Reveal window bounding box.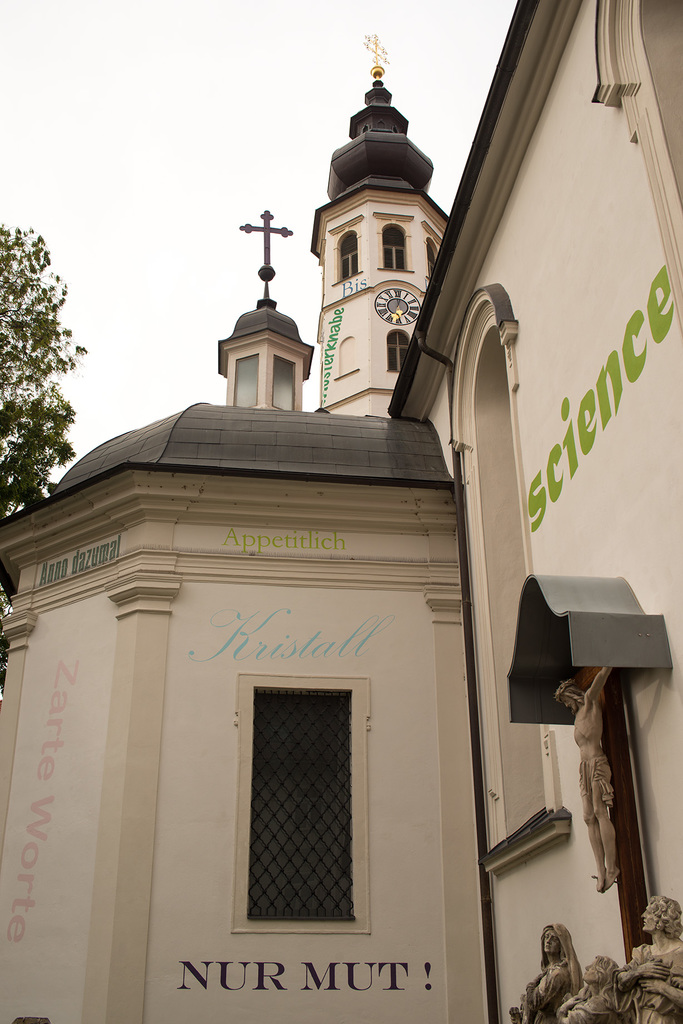
Revealed: 376:218:416:271.
